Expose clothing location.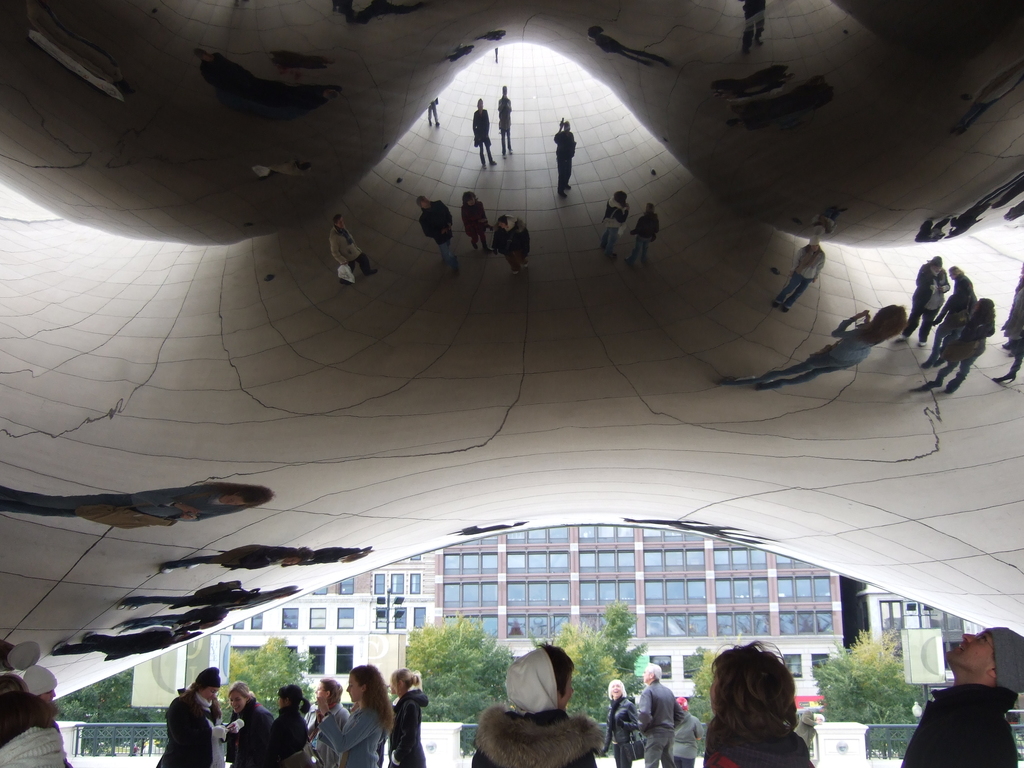
Exposed at l=900, t=684, r=1019, b=765.
